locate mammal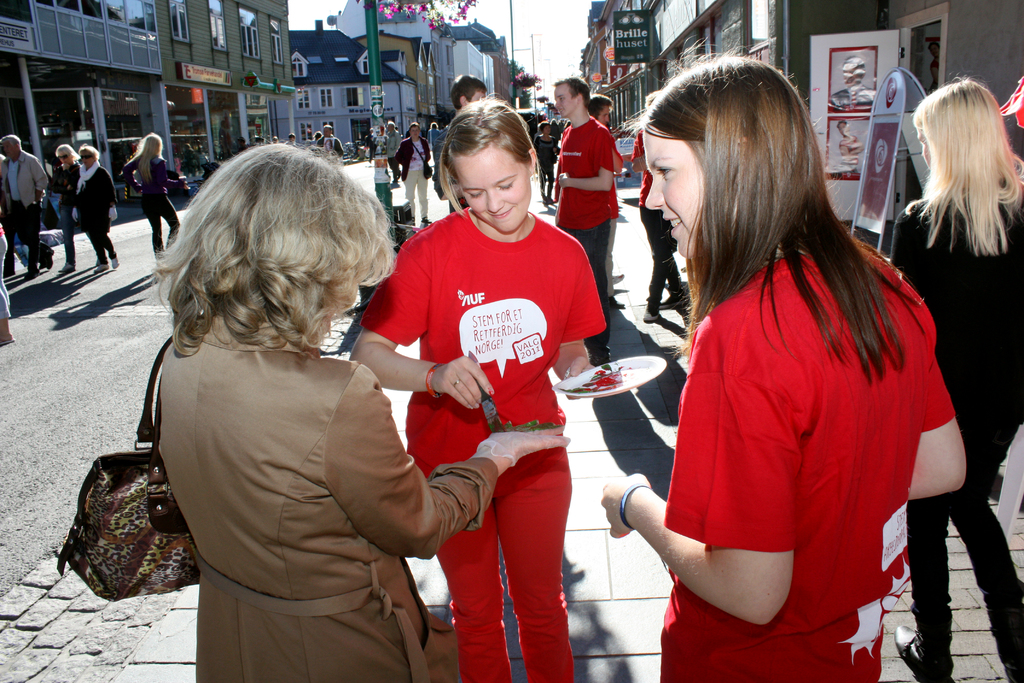
118, 152, 499, 667
